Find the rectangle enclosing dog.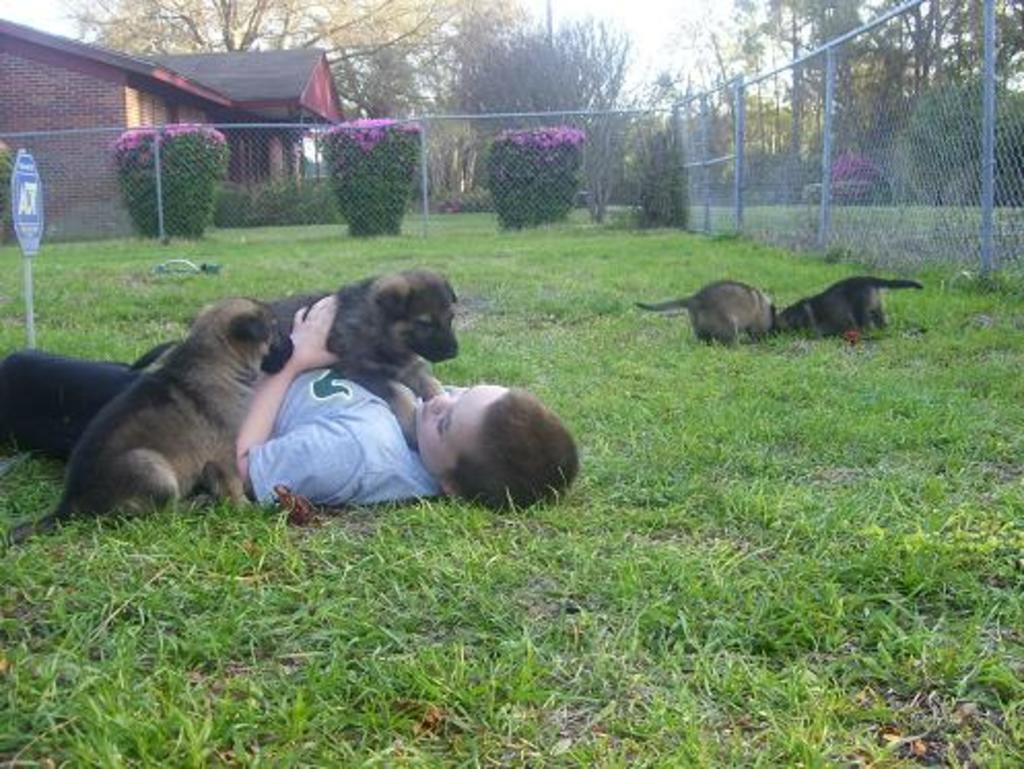
l=633, t=282, r=781, b=350.
